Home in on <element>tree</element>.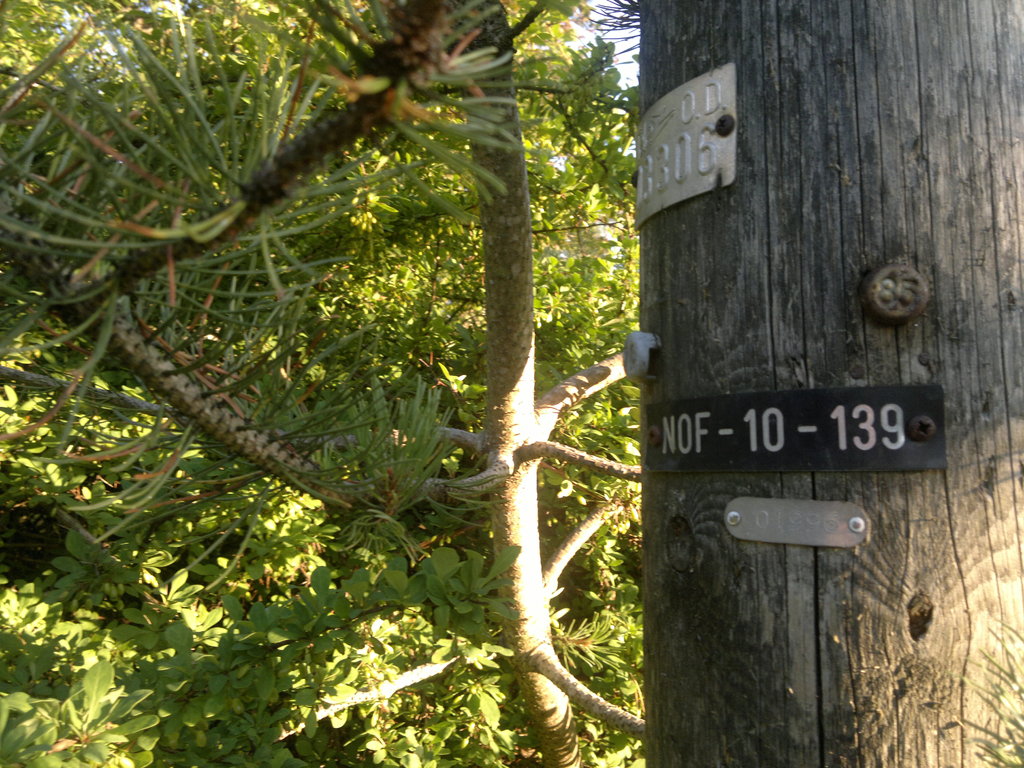
Homed in at <region>632, 0, 1023, 767</region>.
